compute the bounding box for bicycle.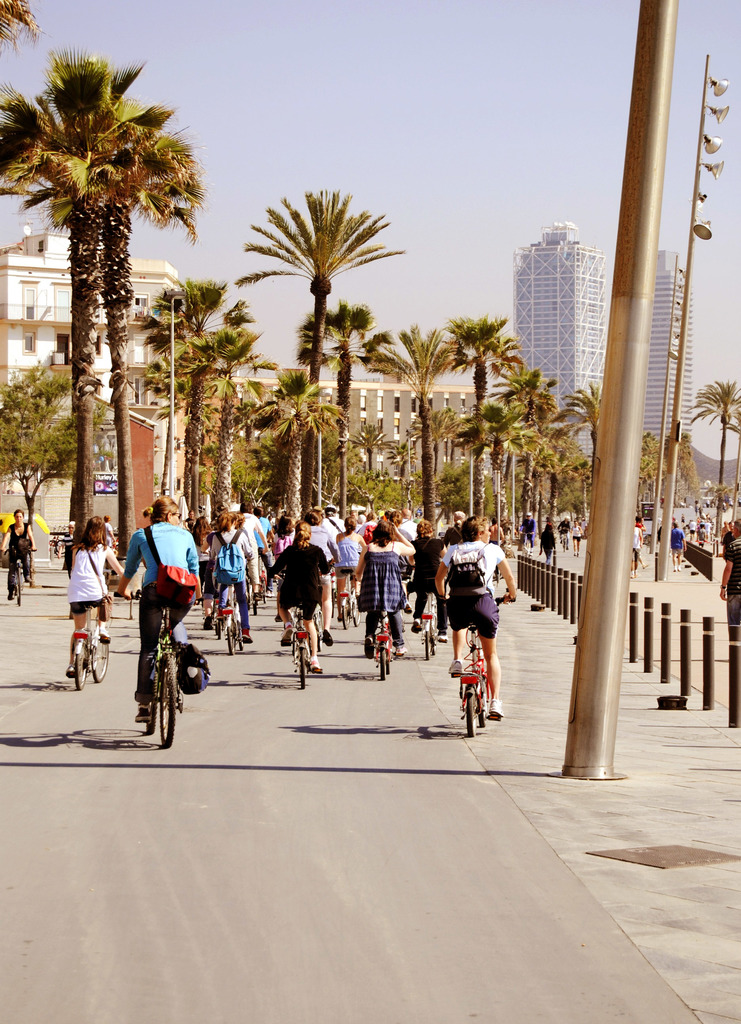
locate(147, 601, 185, 739).
